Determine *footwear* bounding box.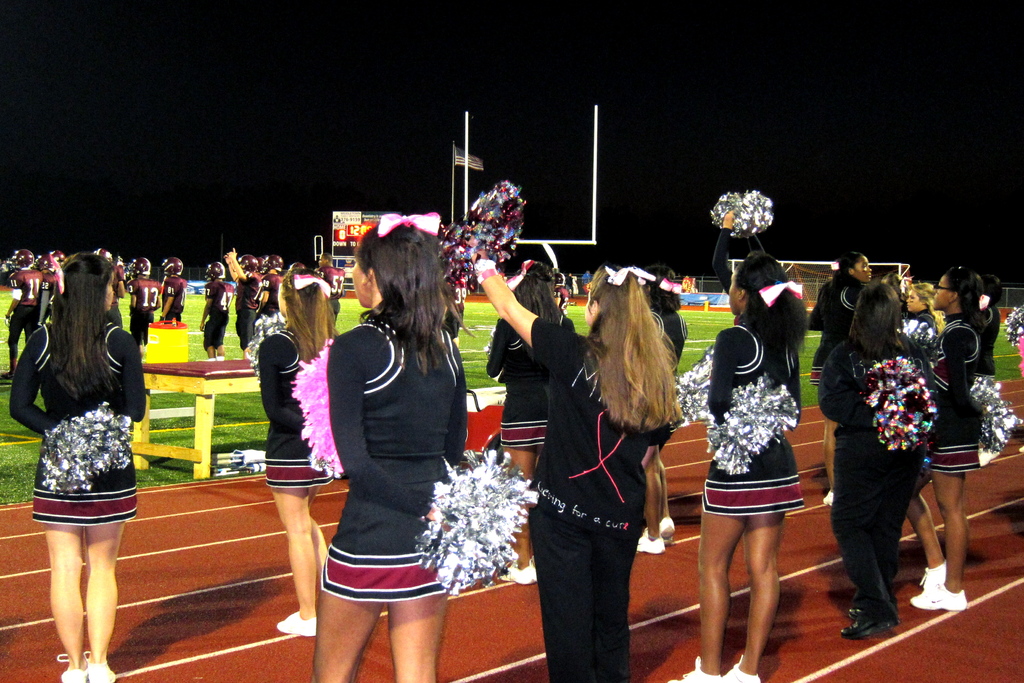
Determined: bbox=(920, 561, 947, 588).
